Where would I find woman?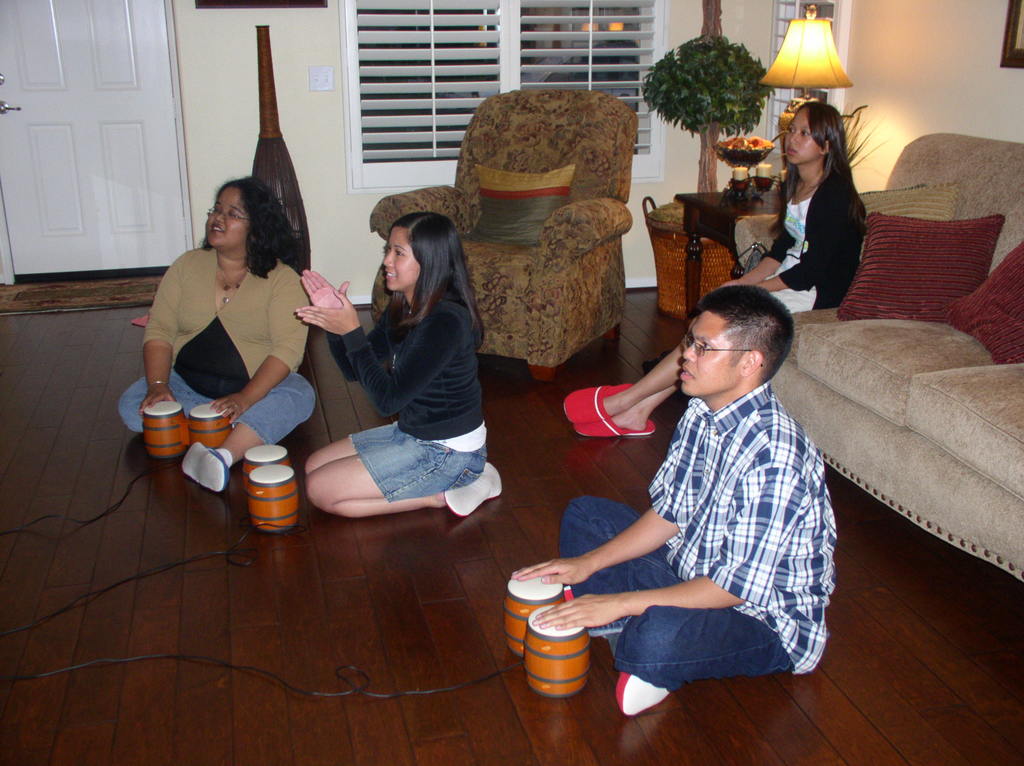
At 299, 214, 505, 518.
